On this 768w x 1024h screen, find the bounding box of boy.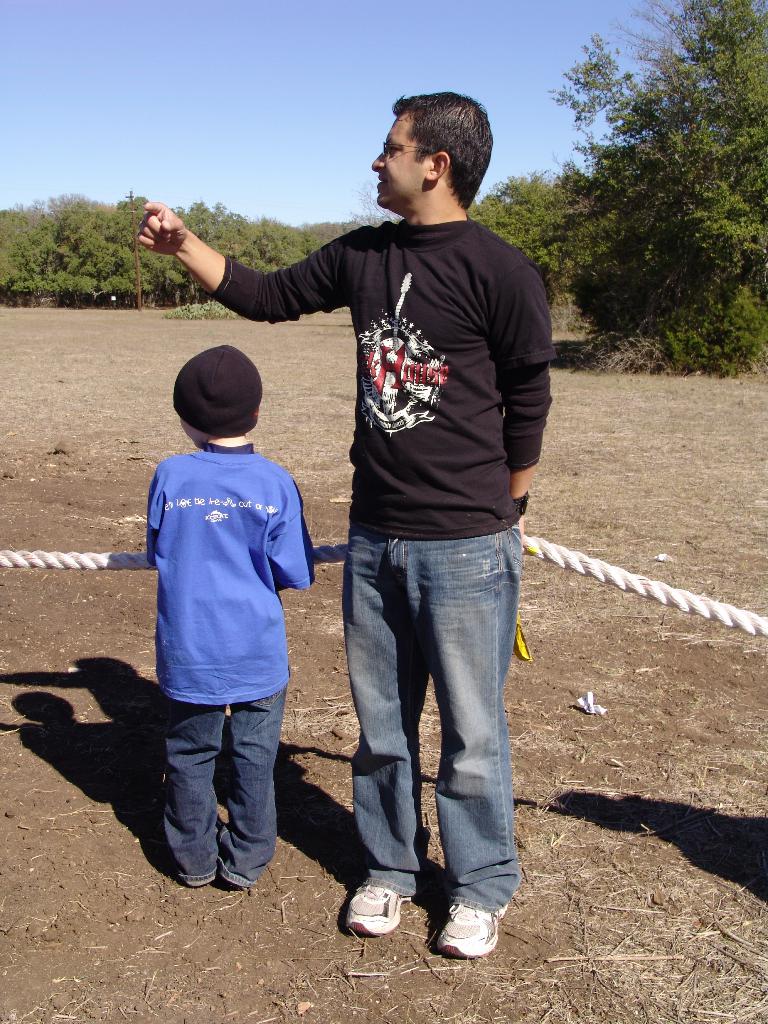
Bounding box: box=[121, 303, 337, 896].
